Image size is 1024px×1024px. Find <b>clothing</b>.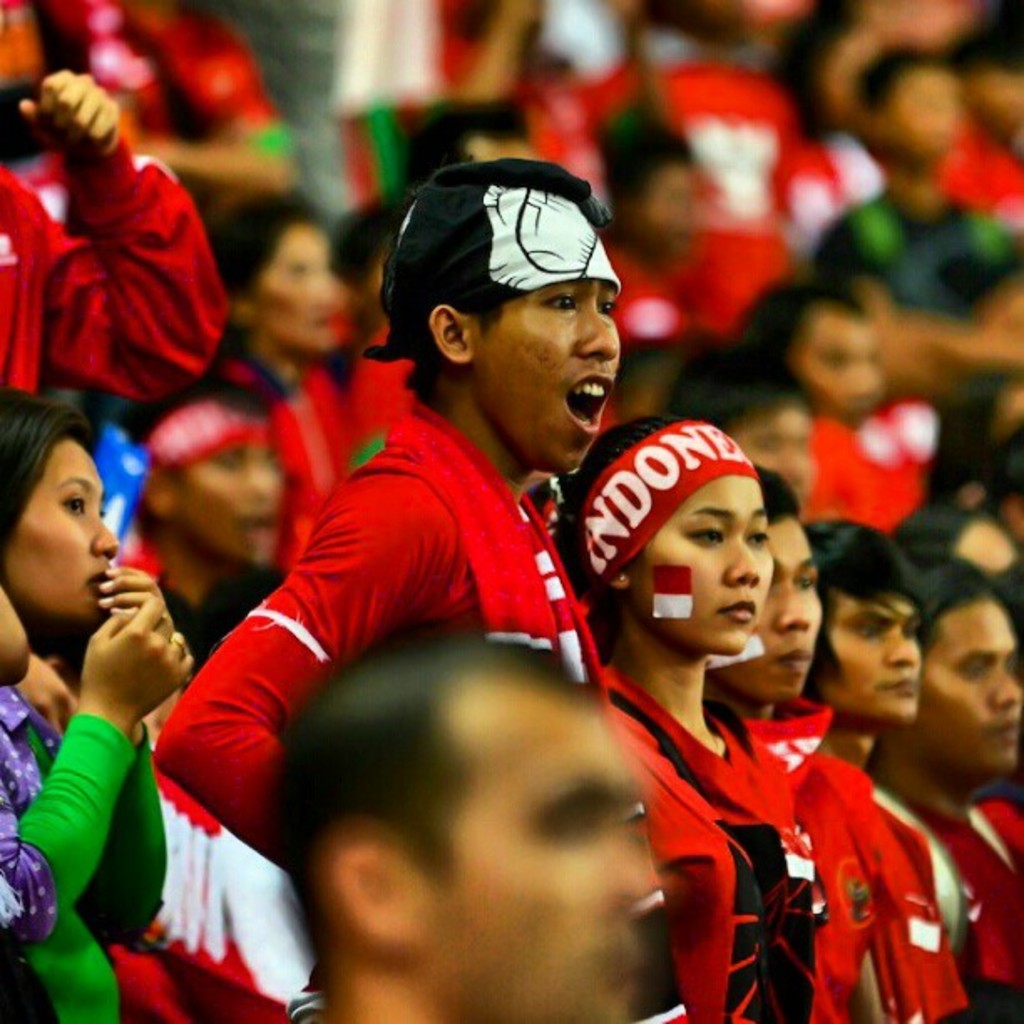
813 194 1022 487.
